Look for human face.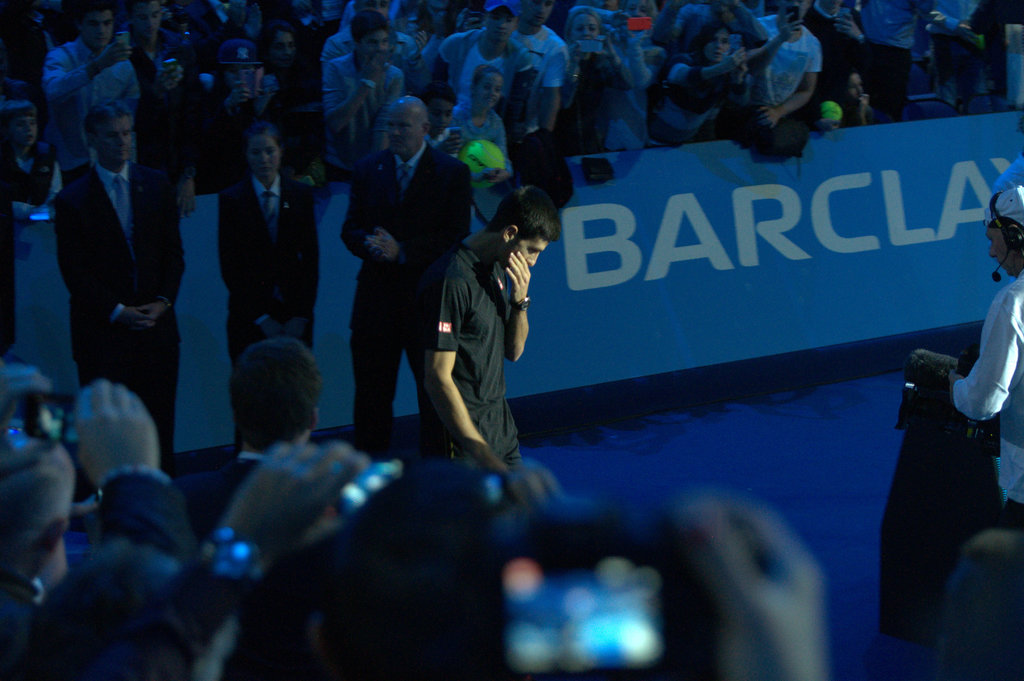
Found: 568,14,600,45.
